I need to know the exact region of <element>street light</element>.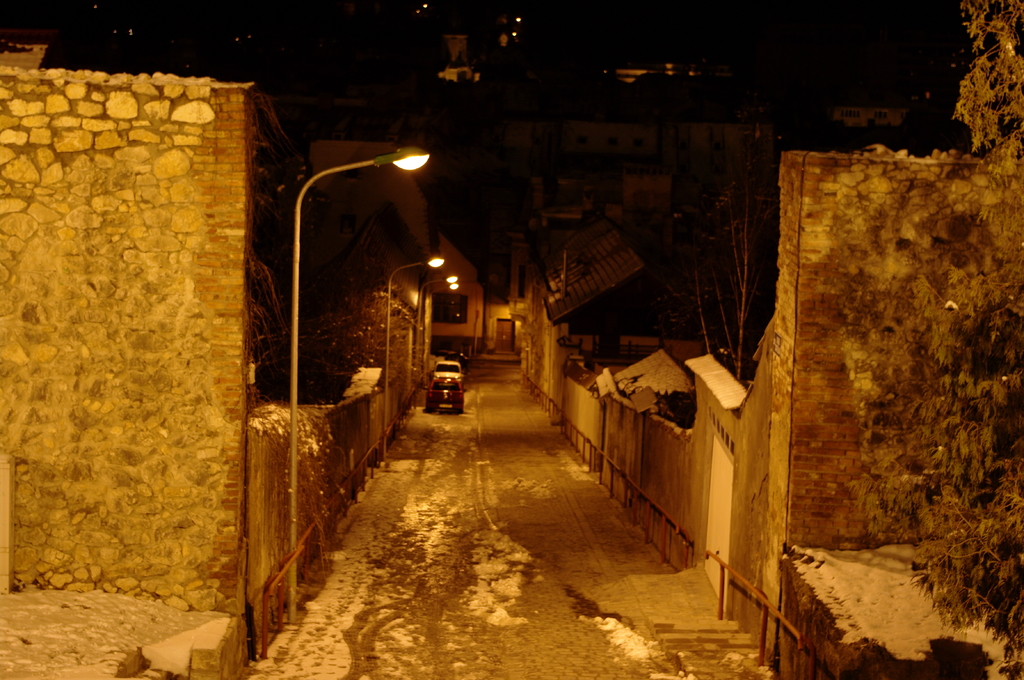
Region: select_region(416, 271, 458, 397).
